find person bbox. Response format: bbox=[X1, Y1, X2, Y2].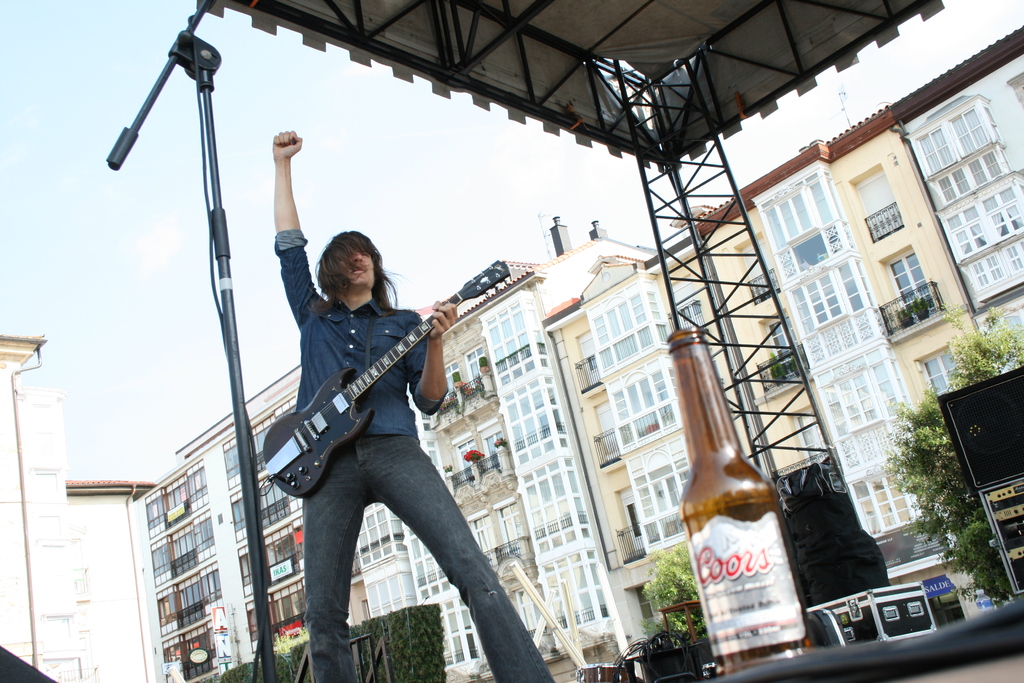
bbox=[241, 206, 476, 667].
